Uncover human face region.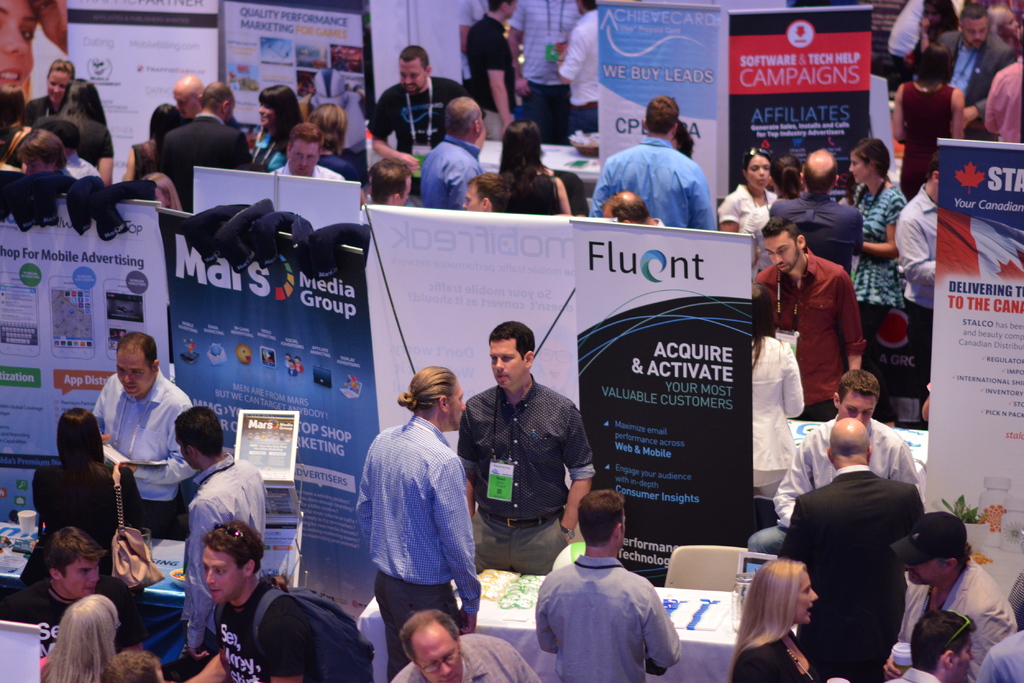
Uncovered: l=749, t=156, r=771, b=189.
